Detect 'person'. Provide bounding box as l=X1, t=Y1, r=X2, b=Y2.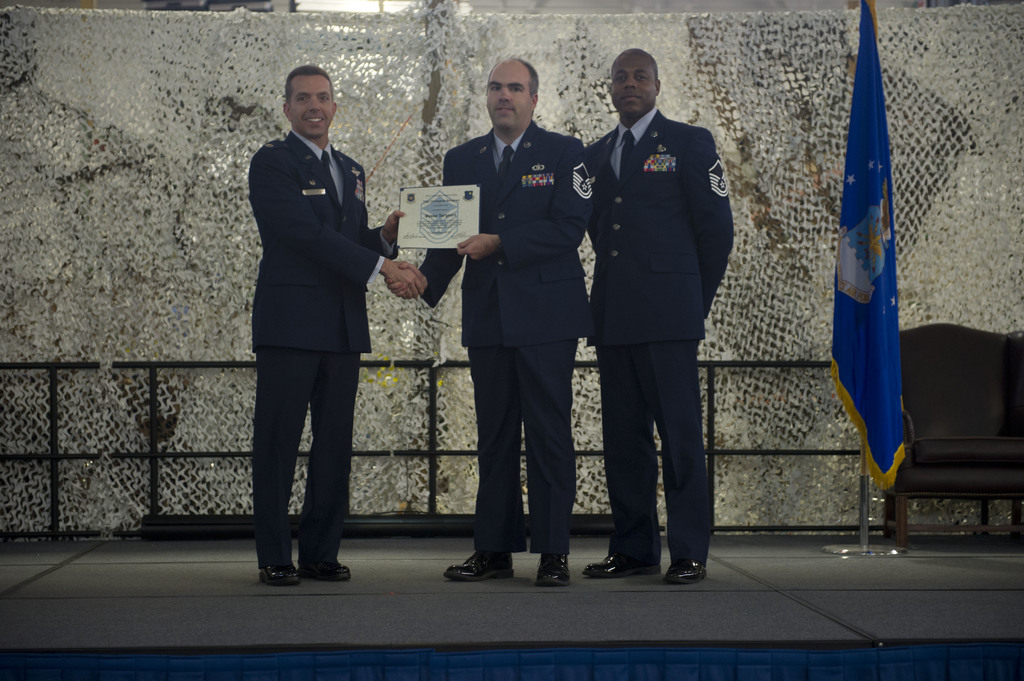
l=248, t=65, r=428, b=591.
